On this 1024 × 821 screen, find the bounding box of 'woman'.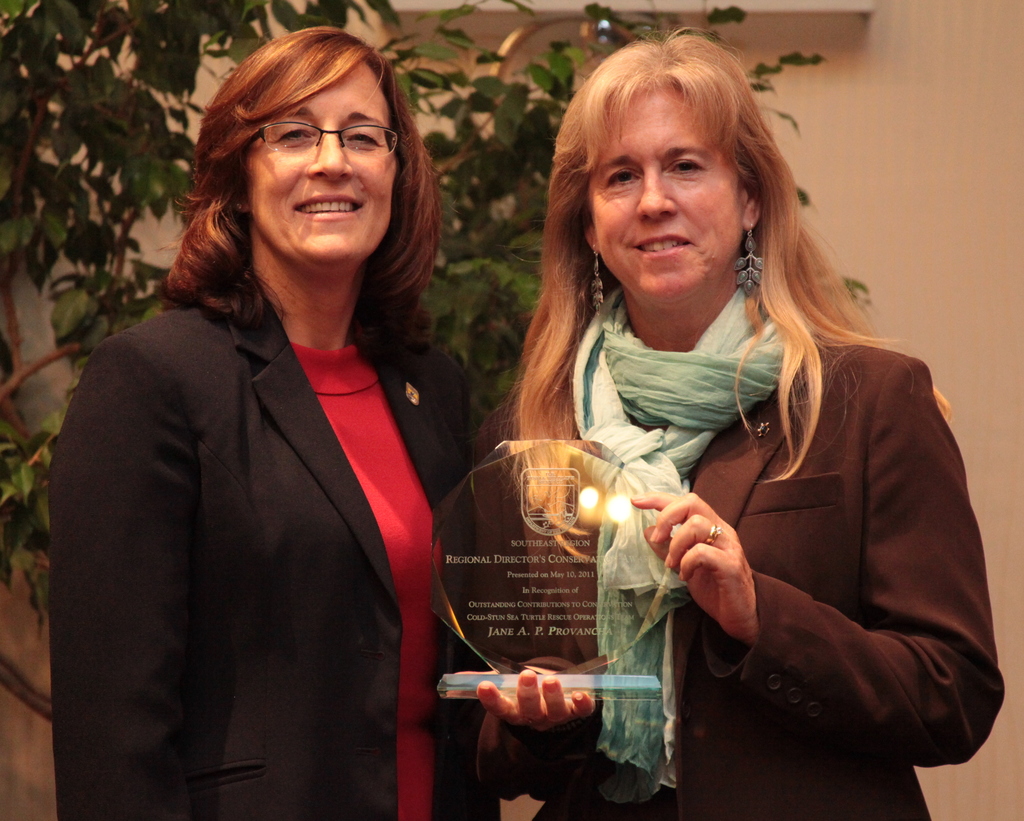
Bounding box: (x1=50, y1=27, x2=471, y2=820).
